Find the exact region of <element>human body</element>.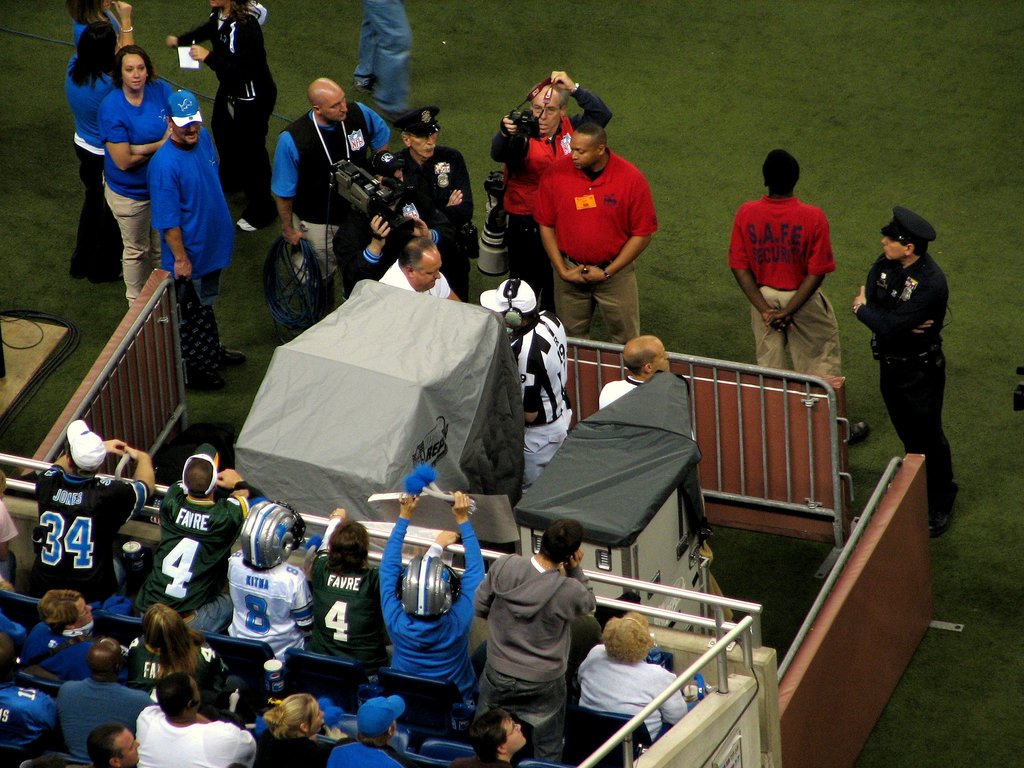
Exact region: locate(514, 305, 571, 477).
